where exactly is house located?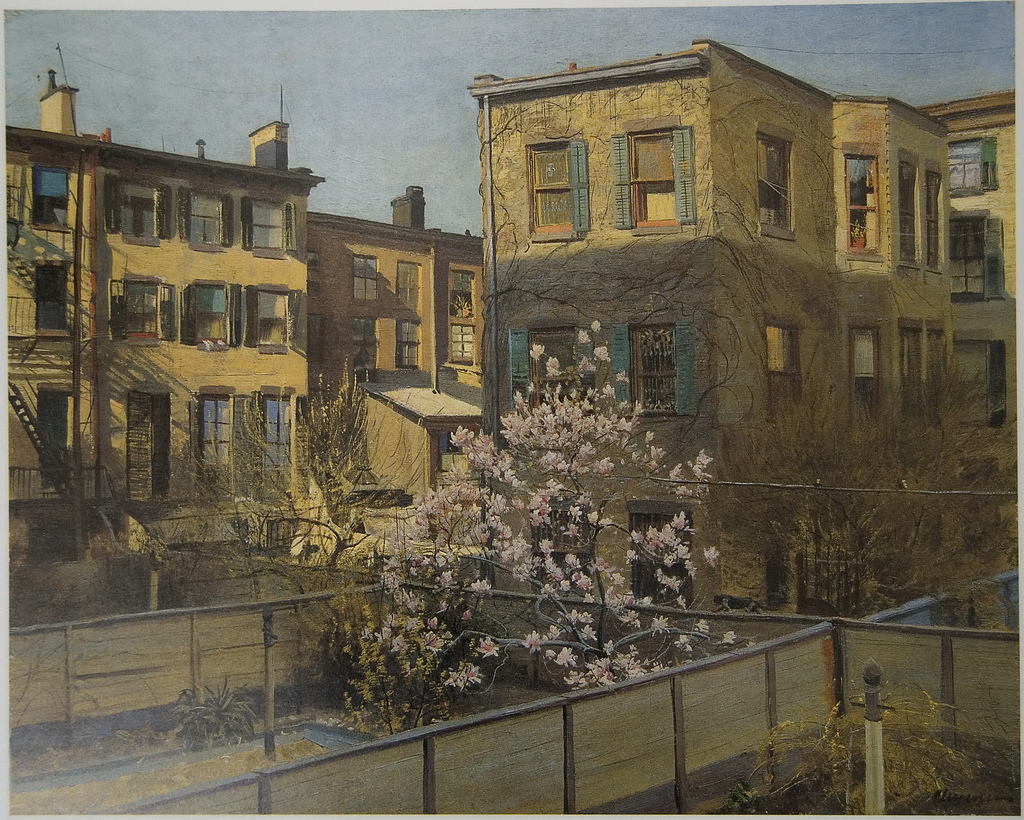
Its bounding box is pyautogui.locateOnScreen(474, 33, 1023, 601).
